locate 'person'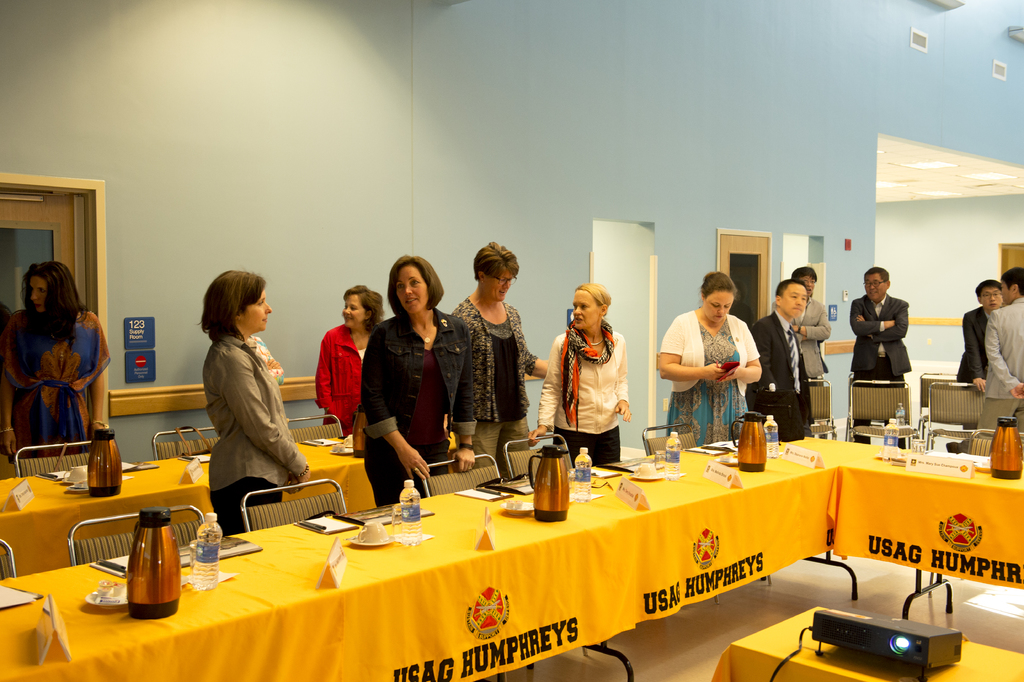
791, 265, 834, 383
